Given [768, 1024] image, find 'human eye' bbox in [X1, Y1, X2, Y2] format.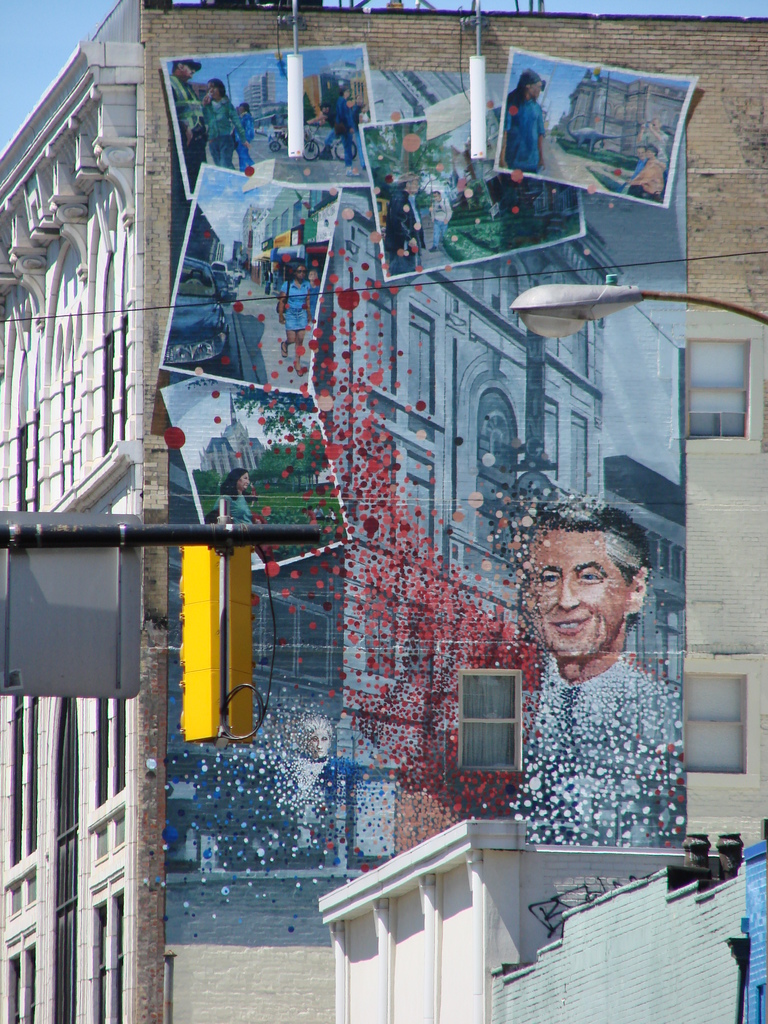
[541, 567, 562, 592].
